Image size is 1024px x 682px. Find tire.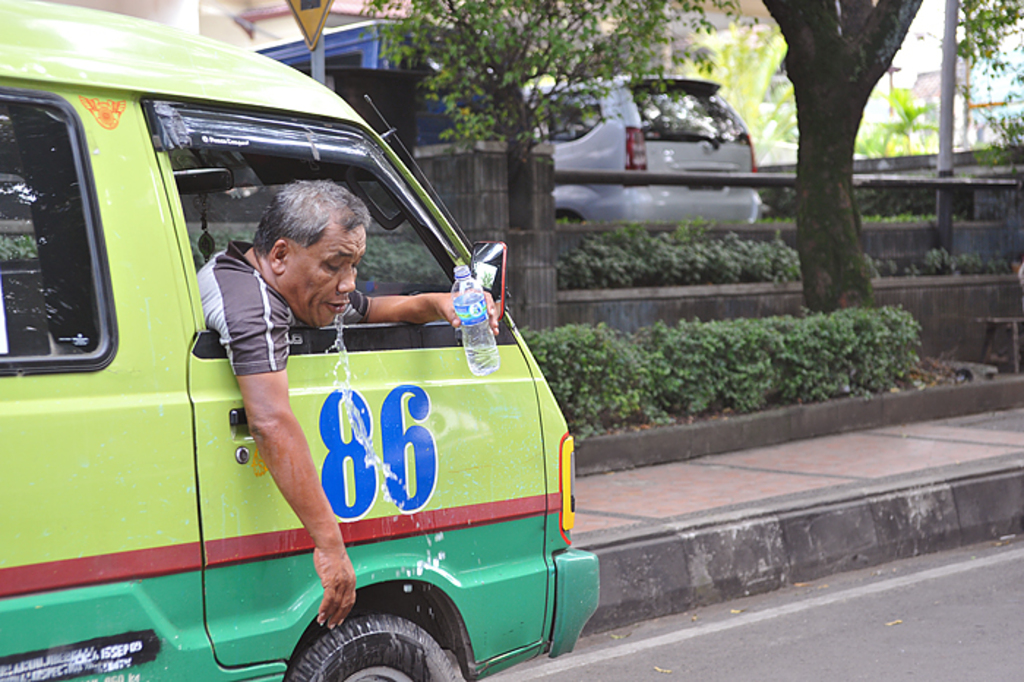
crop(287, 610, 462, 681).
